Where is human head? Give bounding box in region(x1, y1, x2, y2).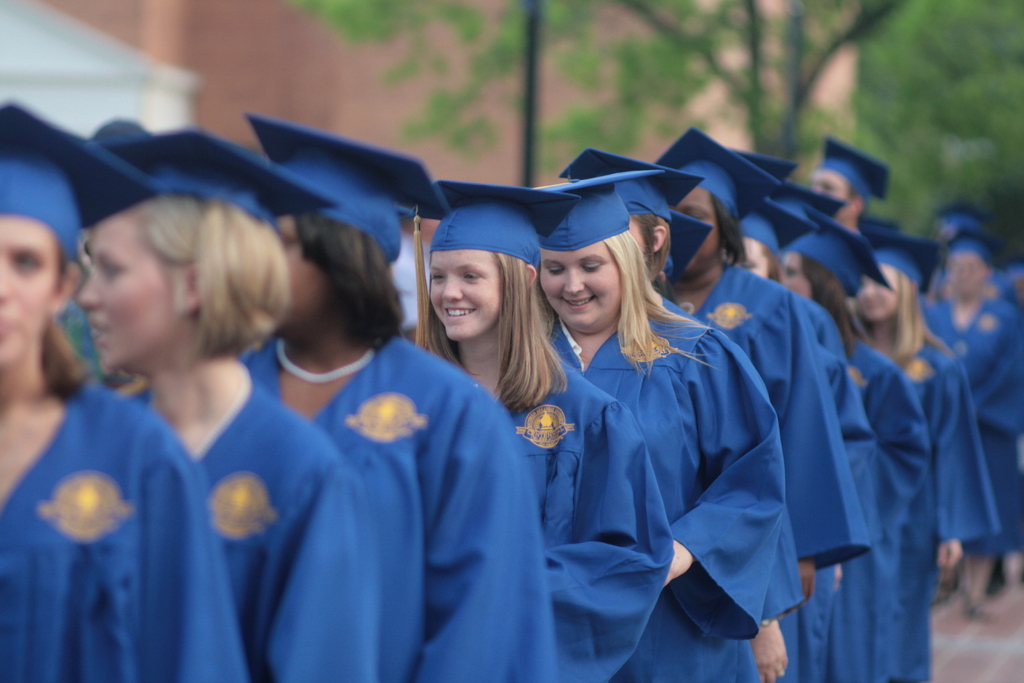
region(855, 253, 902, 320).
